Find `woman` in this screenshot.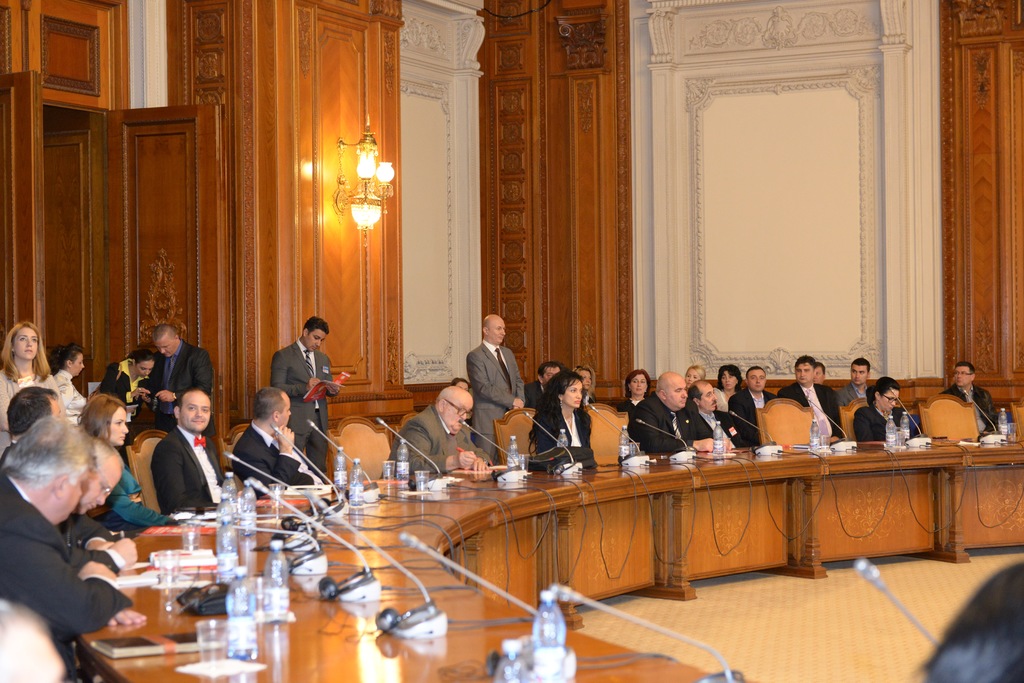
The bounding box for `woman` is select_region(527, 371, 593, 451).
